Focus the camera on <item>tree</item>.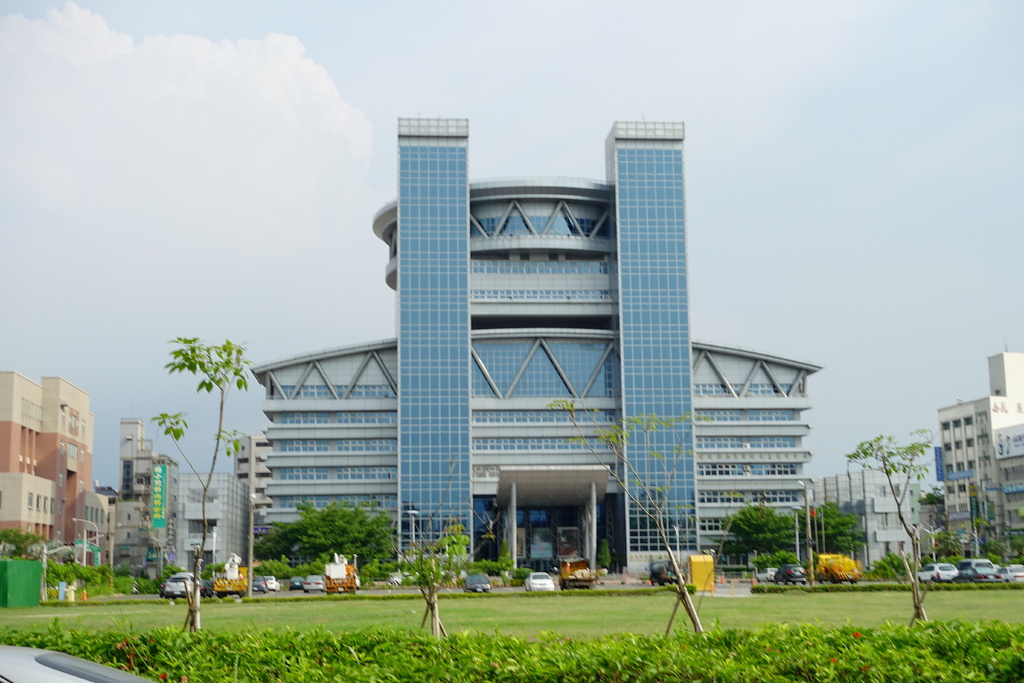
Focus region: pyautogui.locateOnScreen(145, 351, 248, 615).
